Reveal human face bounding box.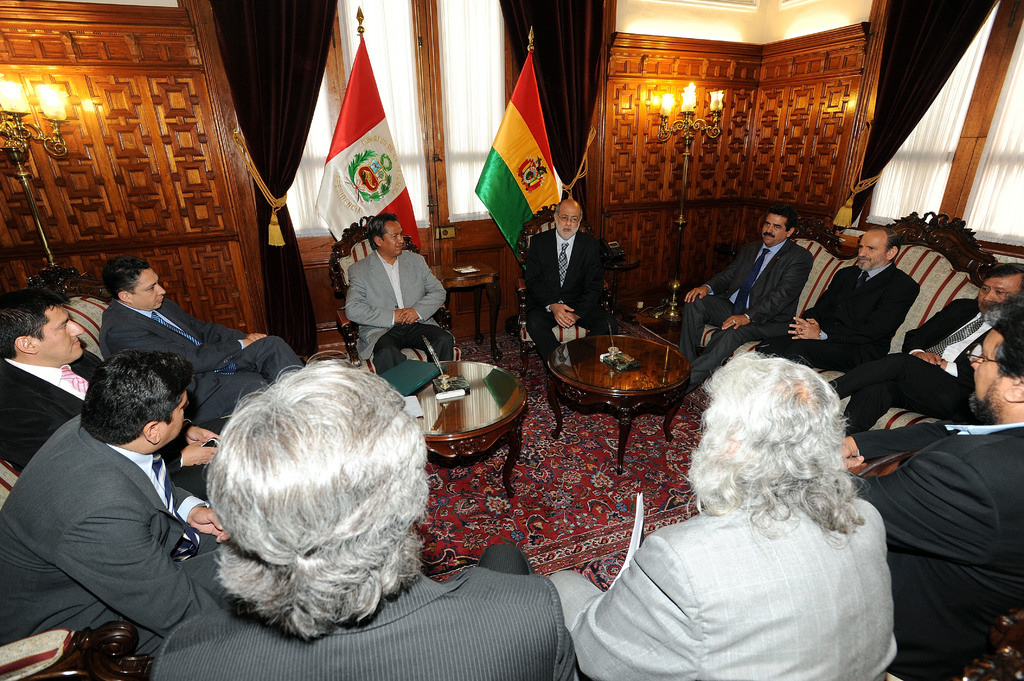
Revealed: [left=34, top=307, right=86, bottom=357].
